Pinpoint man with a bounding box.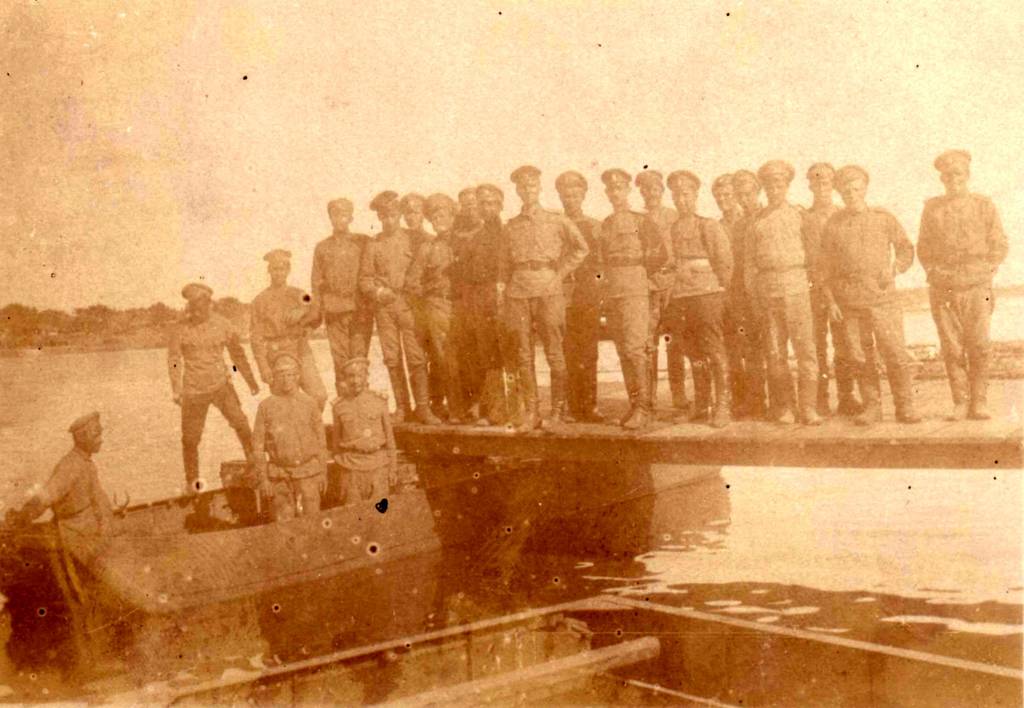
left=716, top=177, right=772, bottom=418.
